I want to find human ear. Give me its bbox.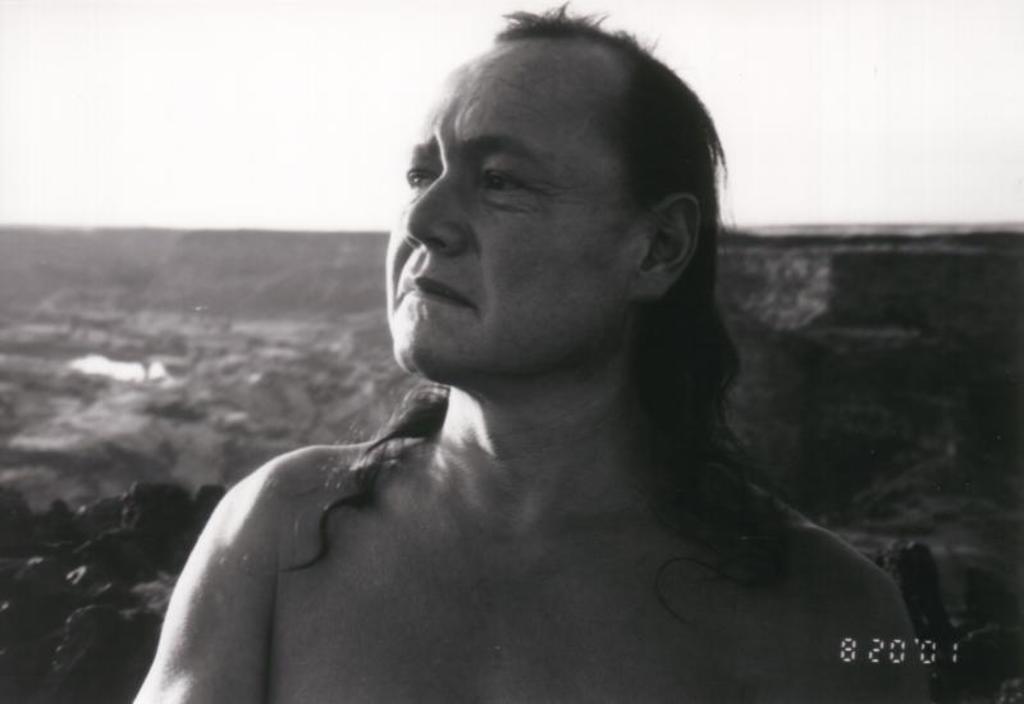
635, 196, 710, 308.
